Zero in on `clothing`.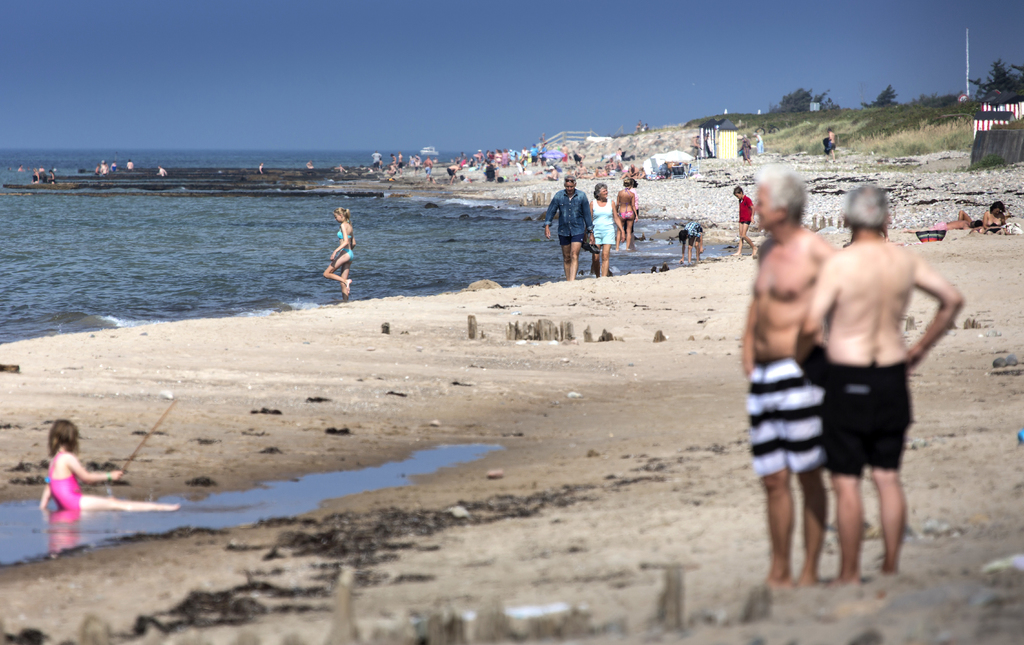
Zeroed in: bbox=[596, 170, 608, 177].
